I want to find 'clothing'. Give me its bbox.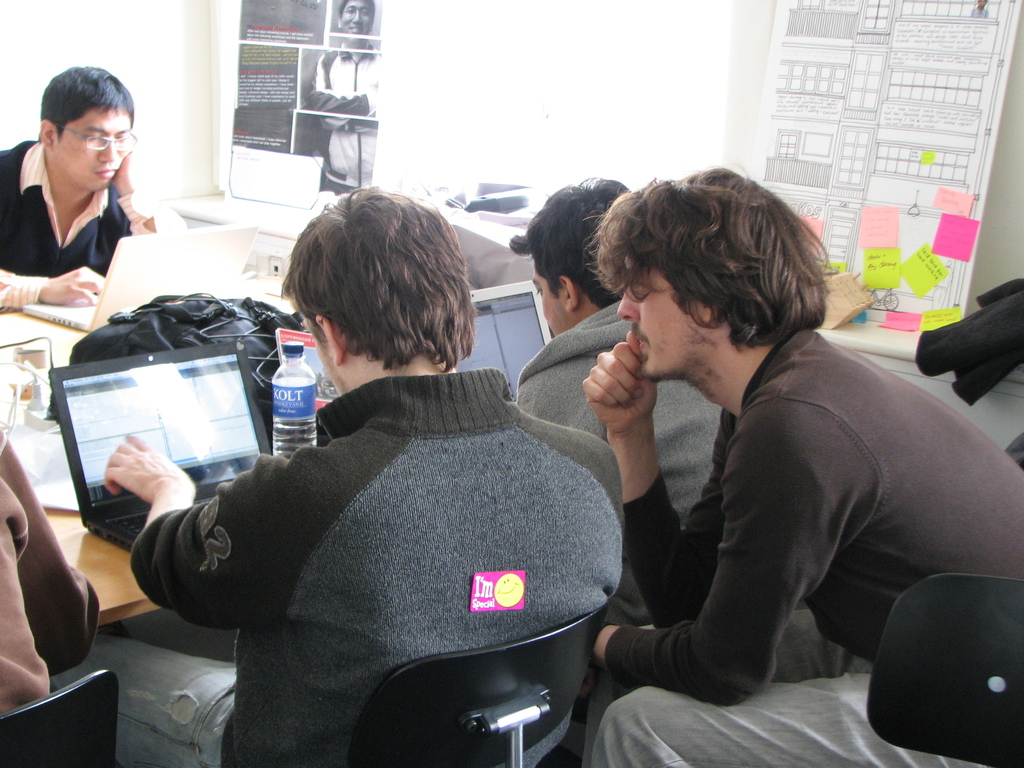
582/319/1023/767.
